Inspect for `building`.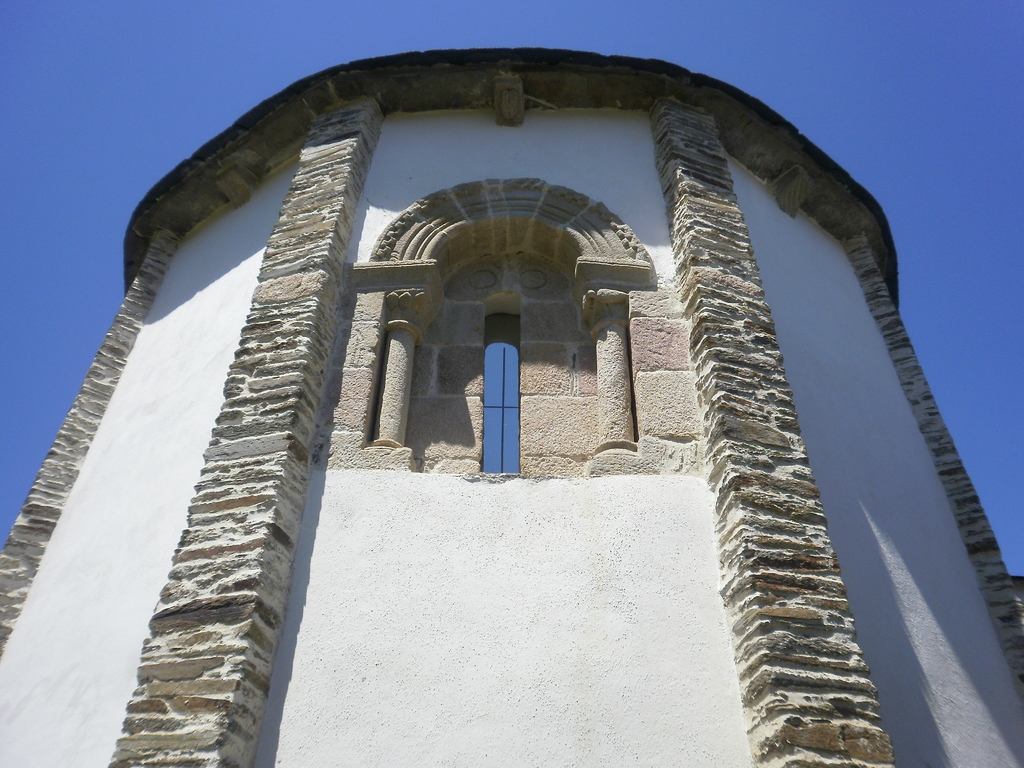
Inspection: select_region(0, 51, 1023, 767).
